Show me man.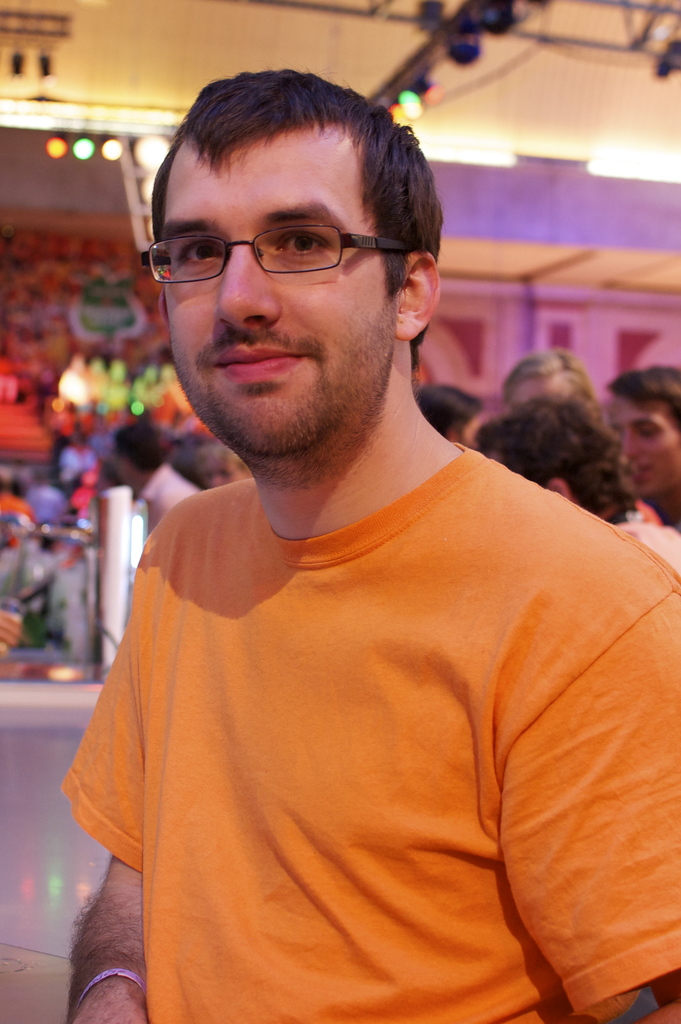
man is here: [109,417,204,543].
